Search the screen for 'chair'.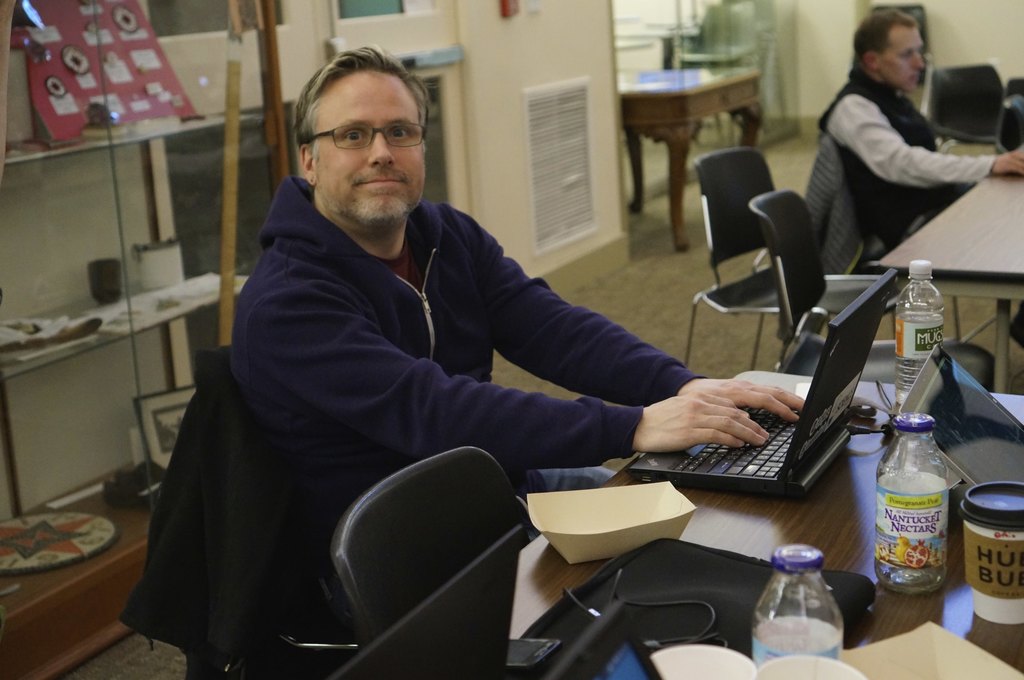
Found at Rect(924, 60, 1010, 155).
